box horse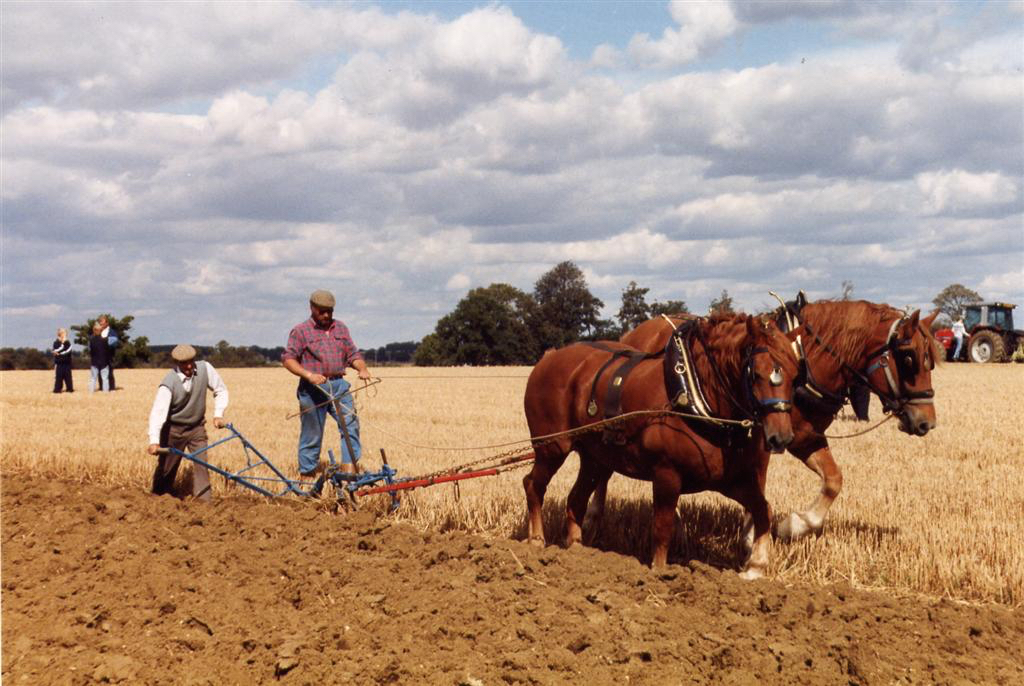
{"x1": 519, "y1": 312, "x2": 807, "y2": 577}
